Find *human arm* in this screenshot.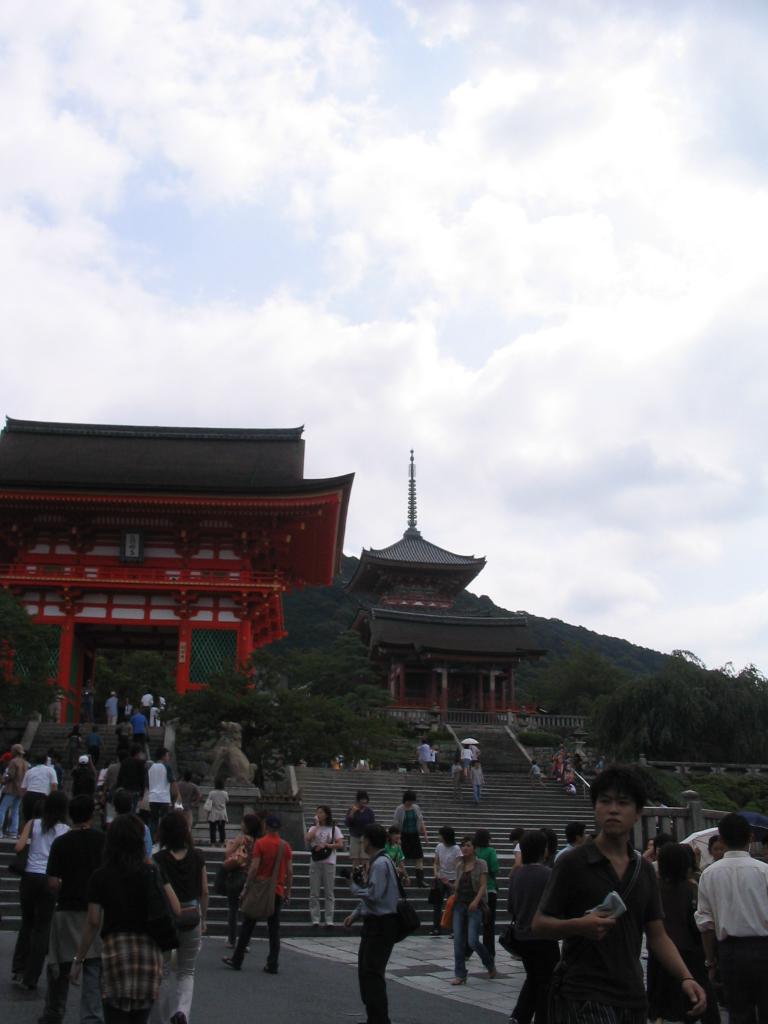
The bounding box for *human arm* is 18 785 24 792.
